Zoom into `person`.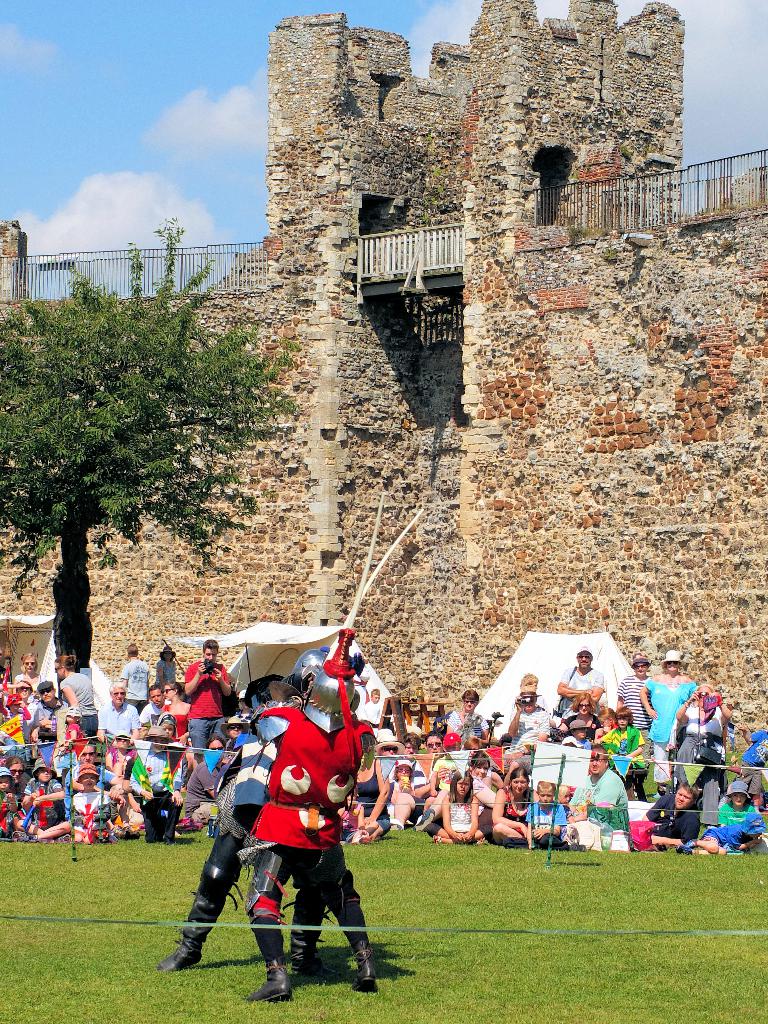
Zoom target: pyautogui.locateOnScreen(215, 644, 372, 988).
